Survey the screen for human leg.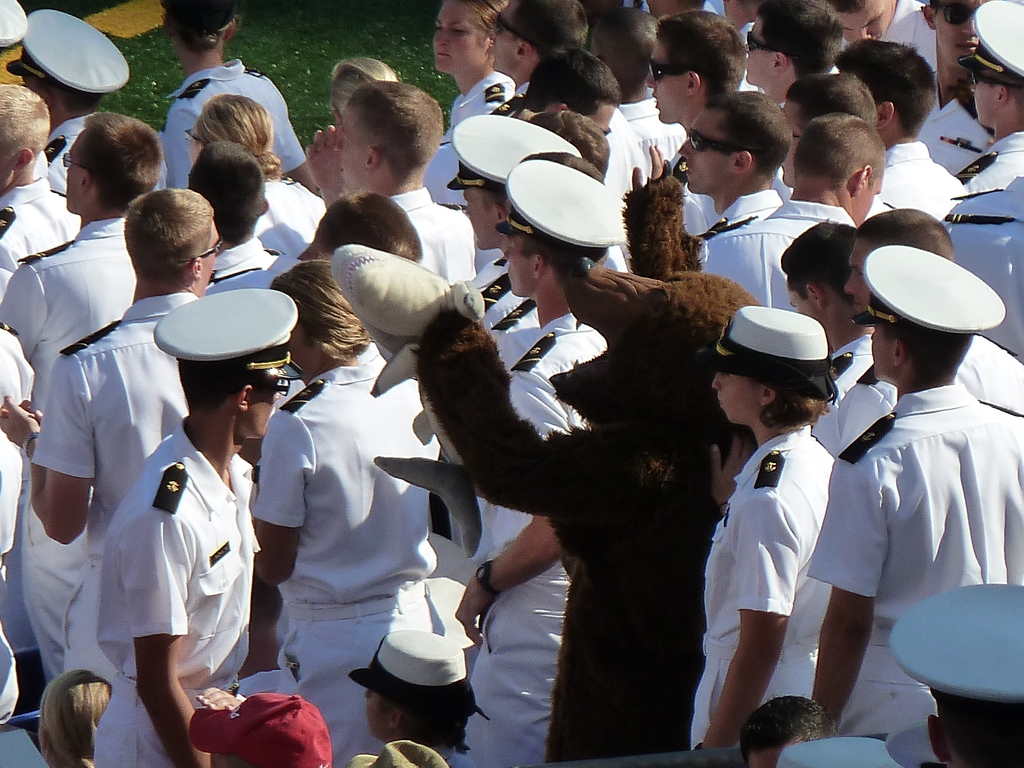
Survey found: box(471, 571, 569, 767).
